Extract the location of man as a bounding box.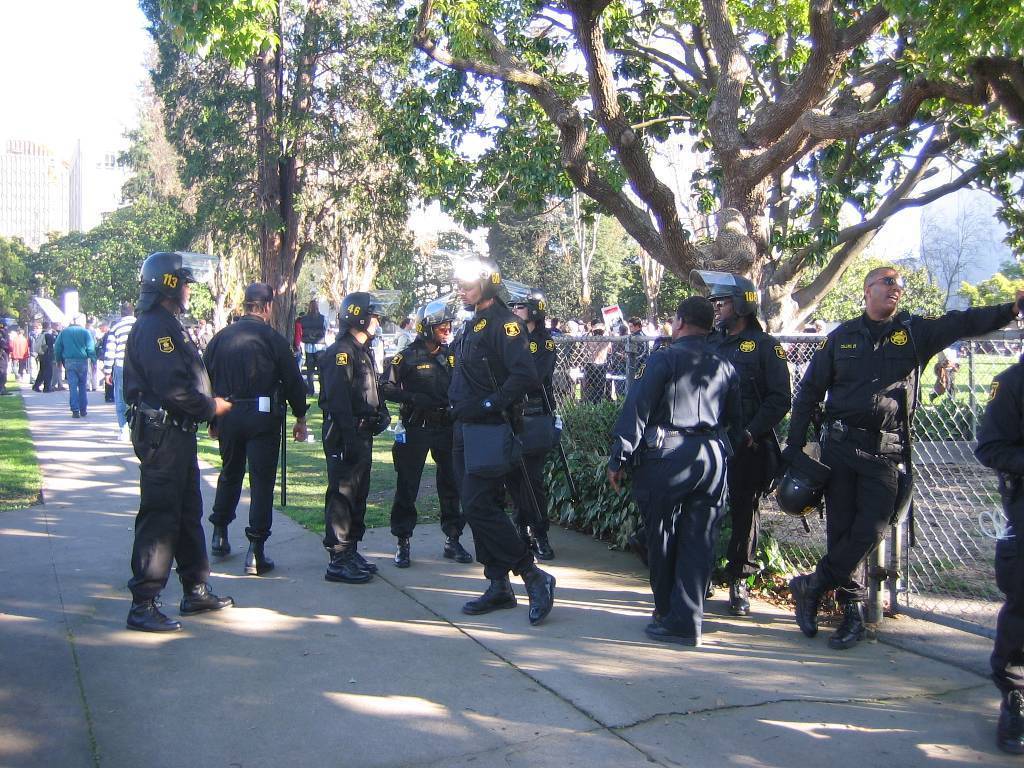
bbox=(461, 247, 552, 625).
